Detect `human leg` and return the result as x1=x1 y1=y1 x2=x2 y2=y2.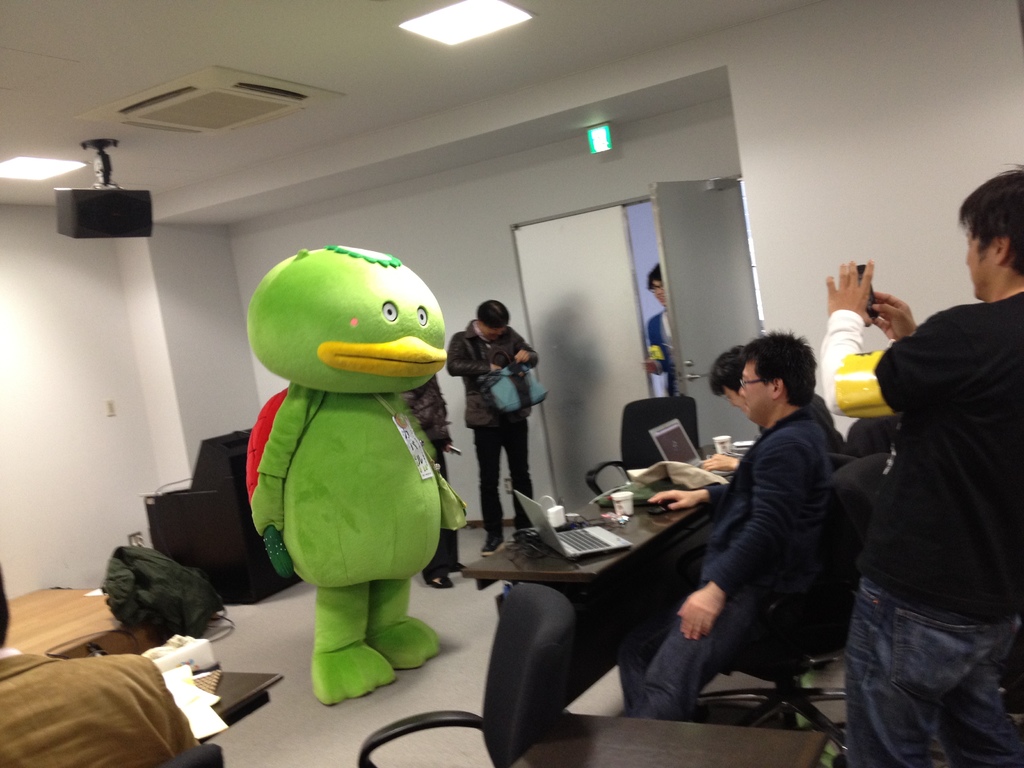
x1=375 y1=576 x2=435 y2=662.
